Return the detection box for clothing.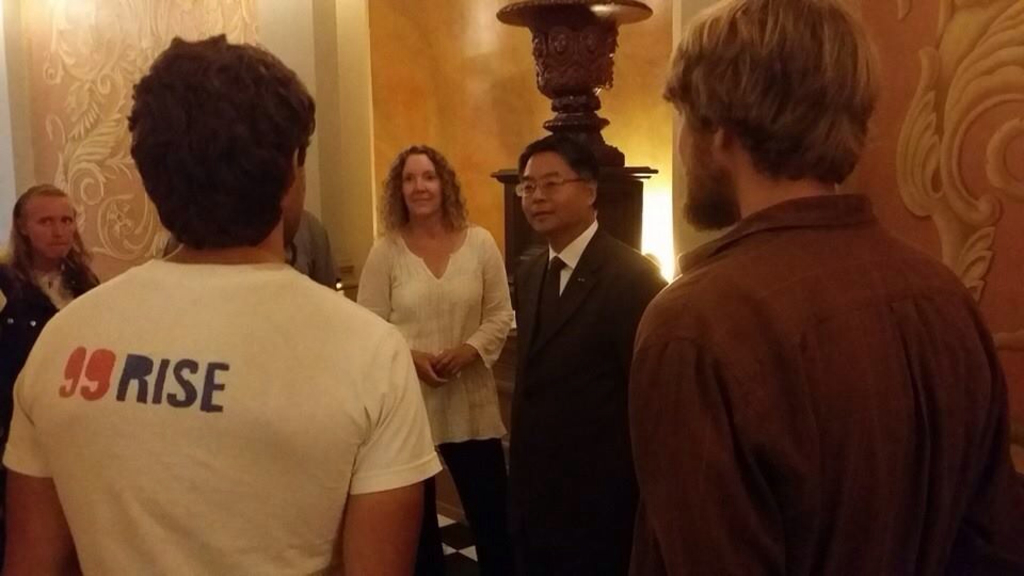
<box>358,224,514,575</box>.
